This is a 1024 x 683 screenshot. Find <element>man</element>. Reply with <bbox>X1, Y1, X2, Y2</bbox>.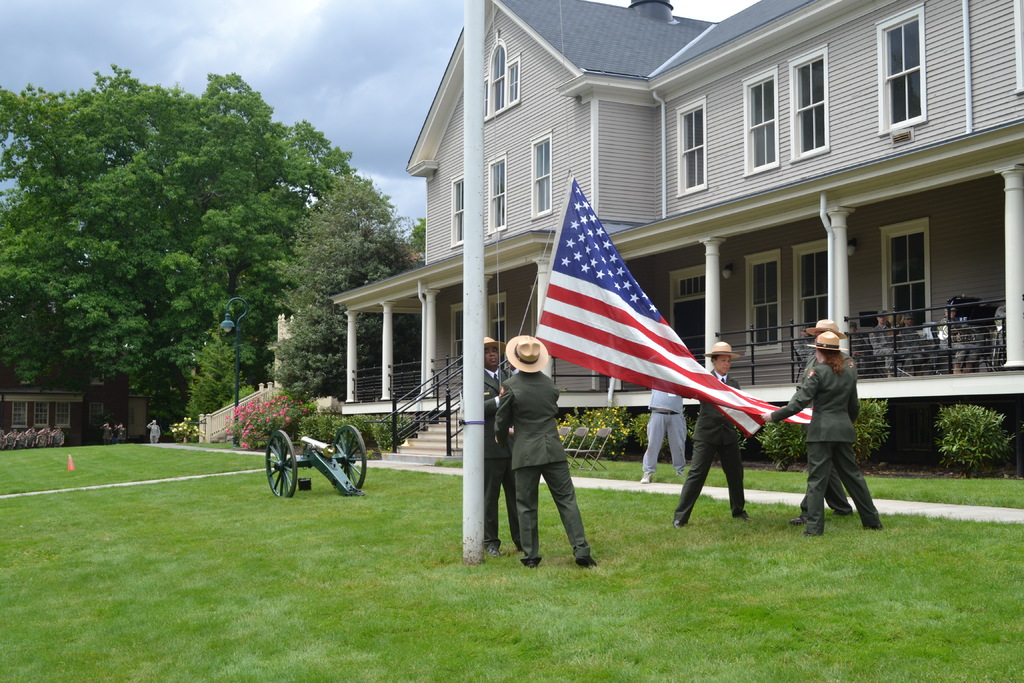
<bbox>871, 311, 912, 378</bbox>.
